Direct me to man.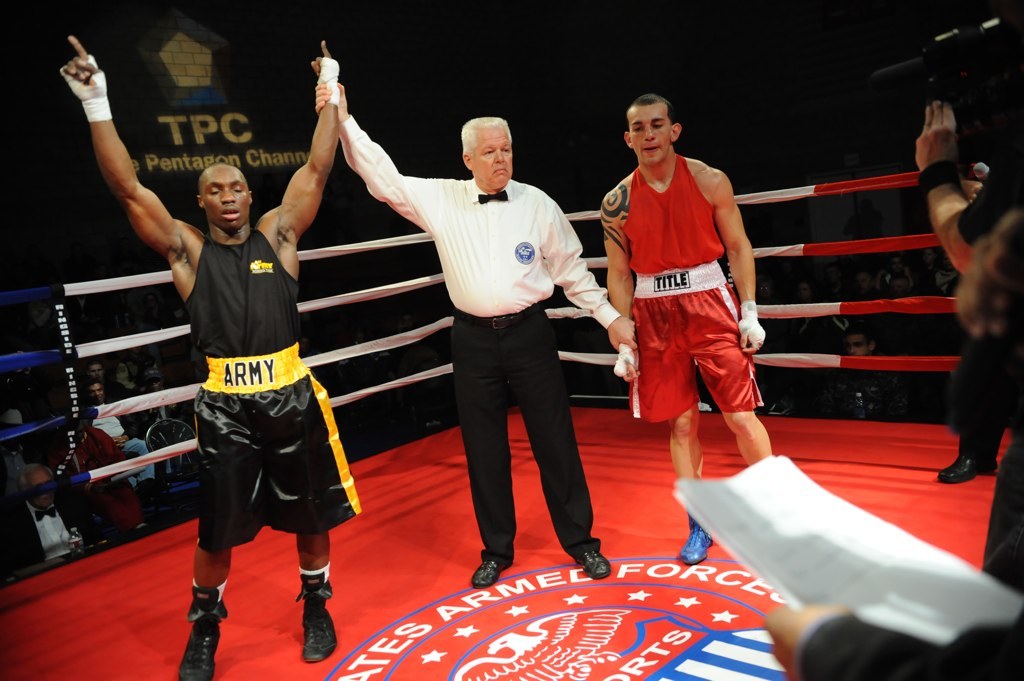
Direction: x1=820 y1=329 x2=926 y2=427.
